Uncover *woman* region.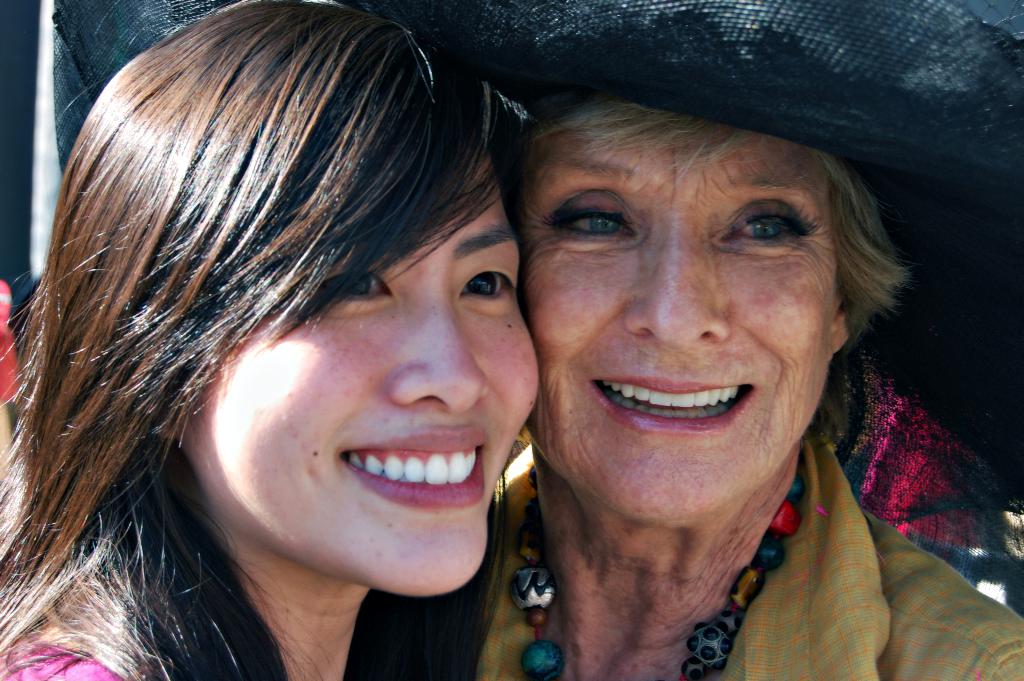
Uncovered: (x1=0, y1=0, x2=548, y2=680).
